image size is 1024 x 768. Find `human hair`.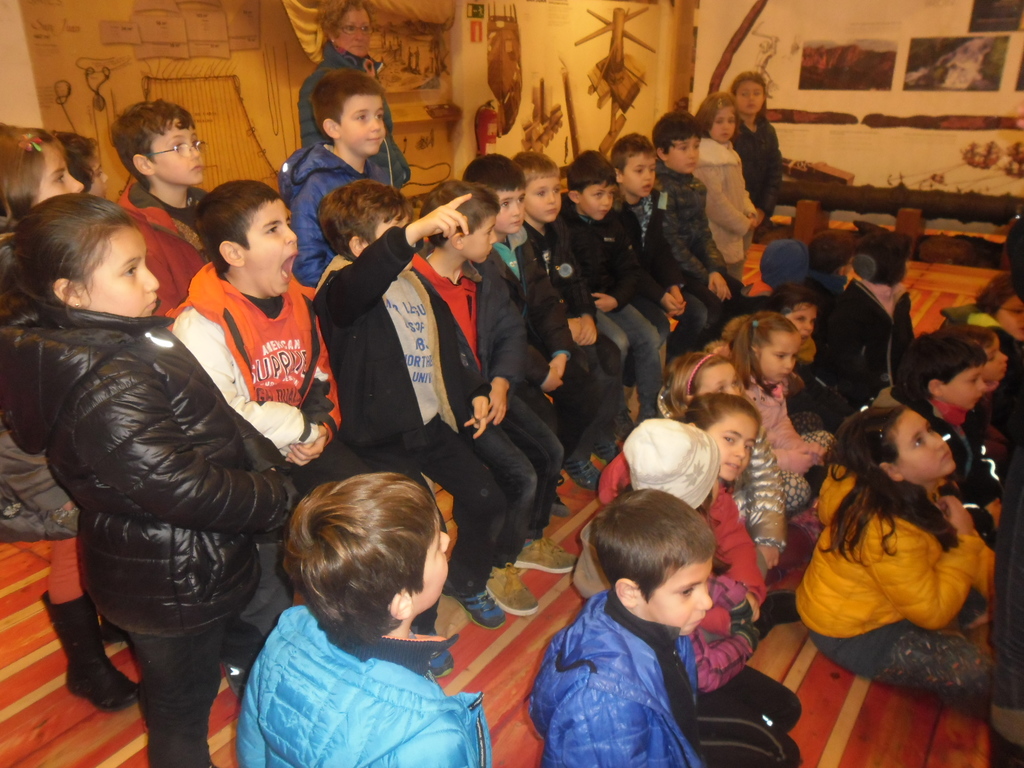
591,486,716,604.
